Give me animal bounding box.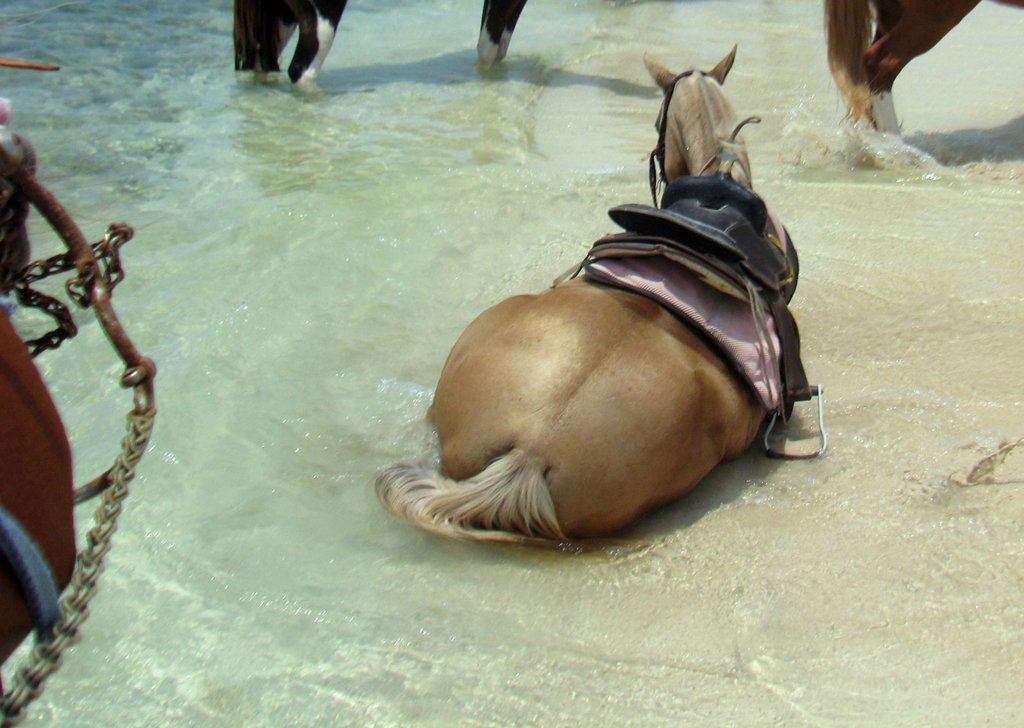
[819,0,1023,149].
